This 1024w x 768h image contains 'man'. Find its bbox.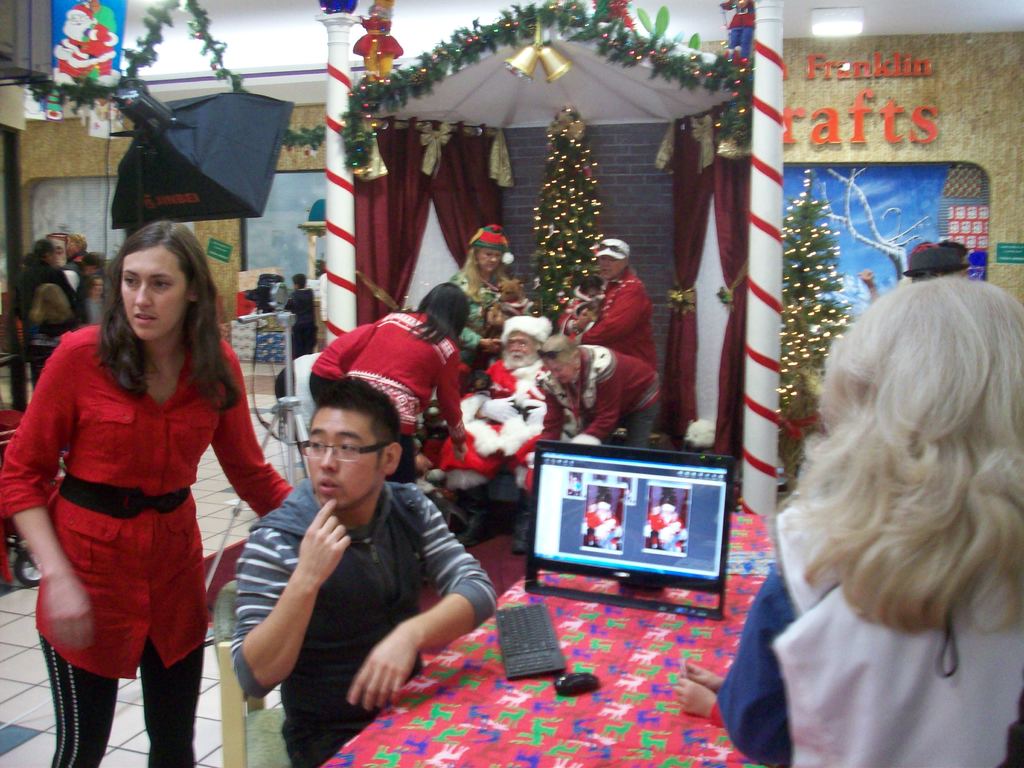
575,238,657,367.
